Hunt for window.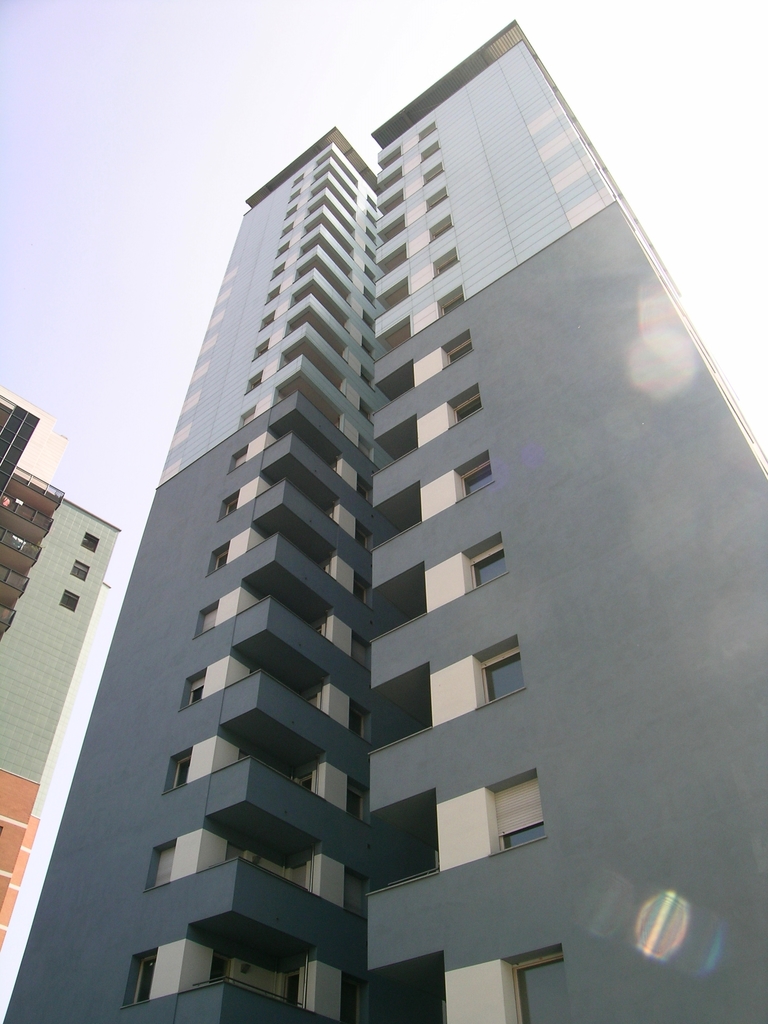
Hunted down at region(60, 586, 88, 610).
